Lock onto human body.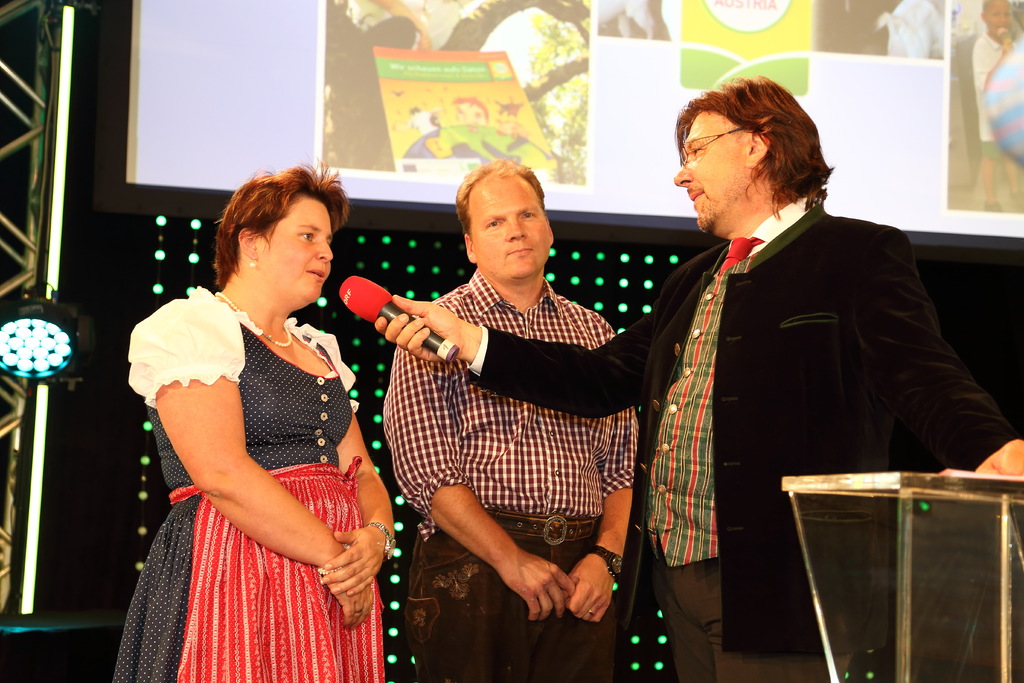
Locked: <box>972,34,1021,194</box>.
